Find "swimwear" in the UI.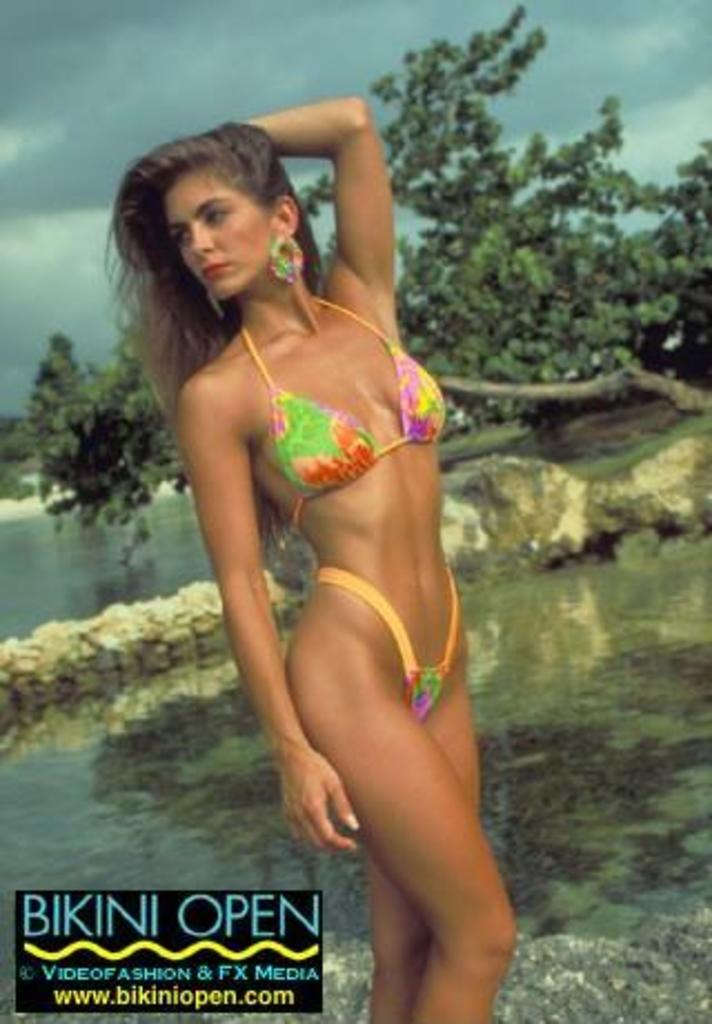
UI element at crop(231, 292, 449, 523).
